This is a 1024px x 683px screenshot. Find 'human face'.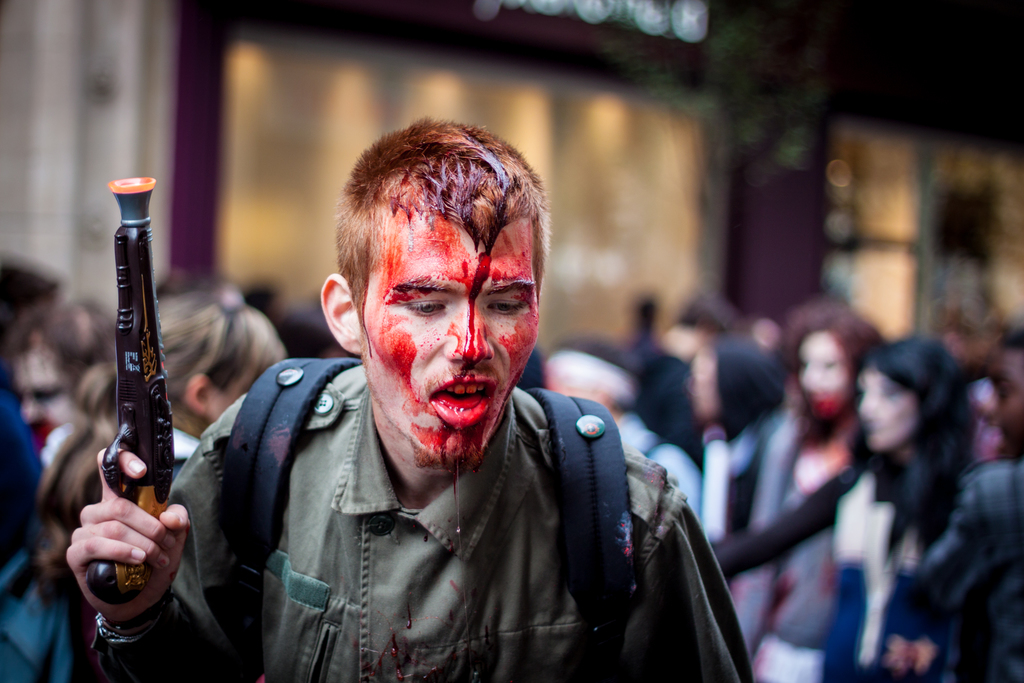
Bounding box: bbox(856, 363, 919, 450).
